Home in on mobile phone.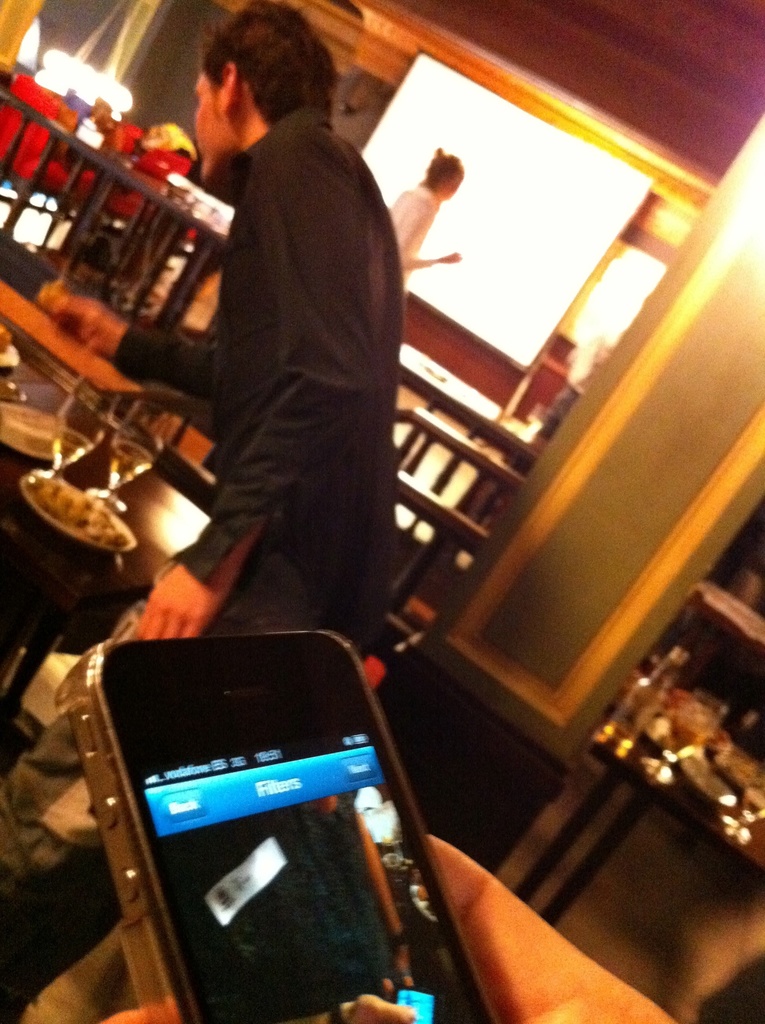
Homed in at <region>92, 625, 501, 1023</region>.
